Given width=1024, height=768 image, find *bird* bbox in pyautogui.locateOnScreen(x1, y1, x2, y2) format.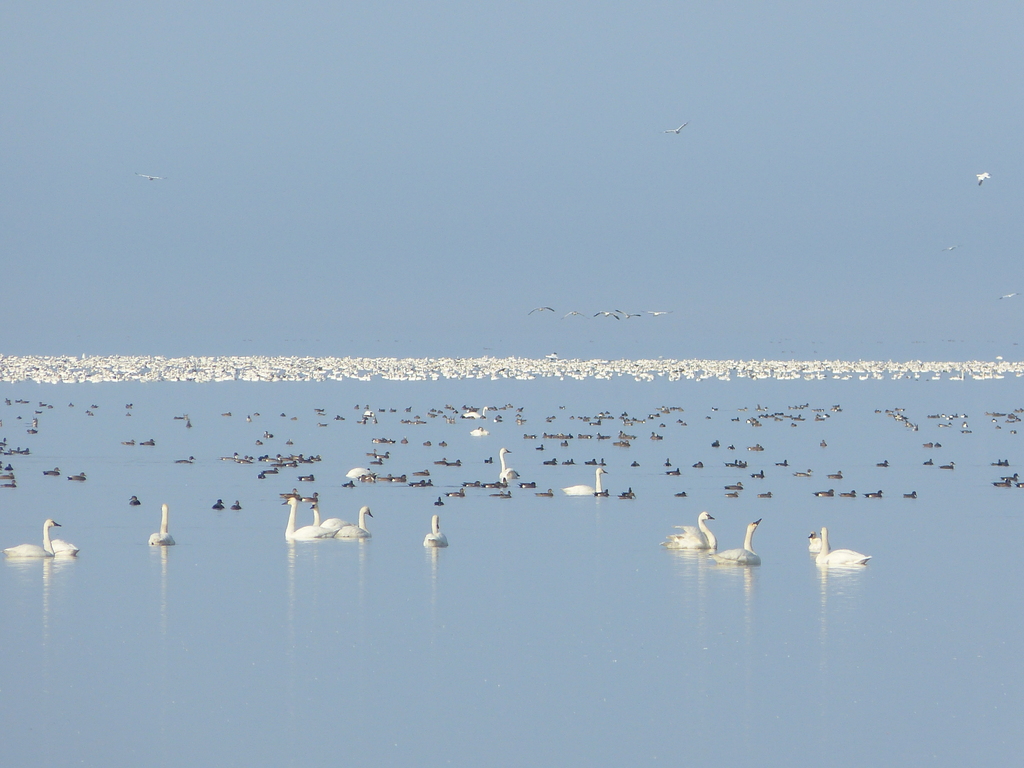
pyautogui.locateOnScreen(650, 429, 661, 440).
